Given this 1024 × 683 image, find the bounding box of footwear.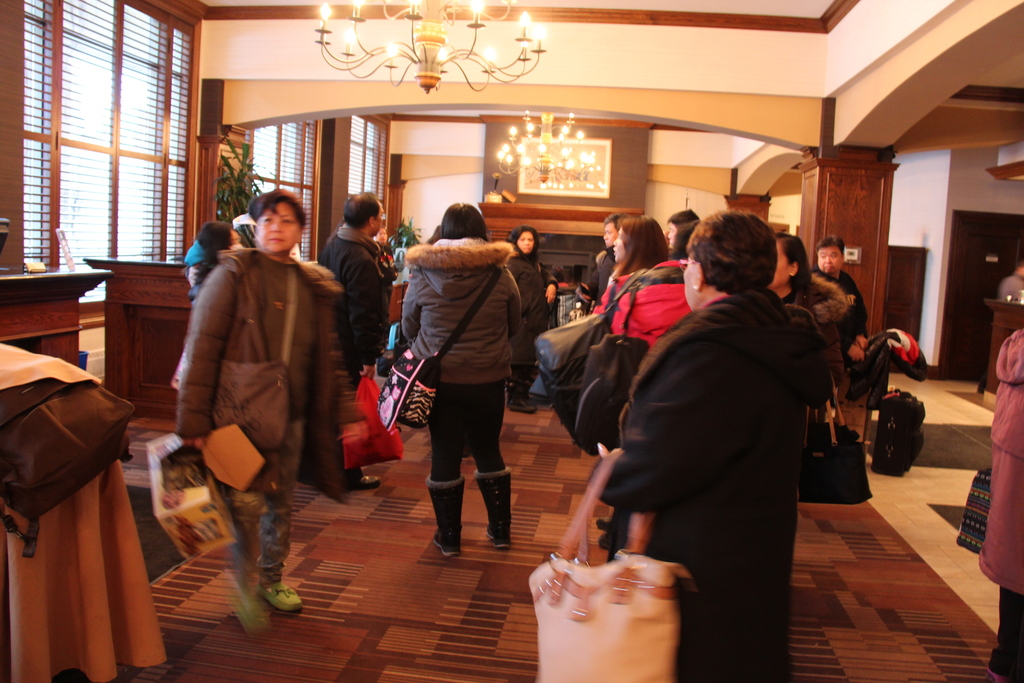
detection(367, 468, 379, 490).
